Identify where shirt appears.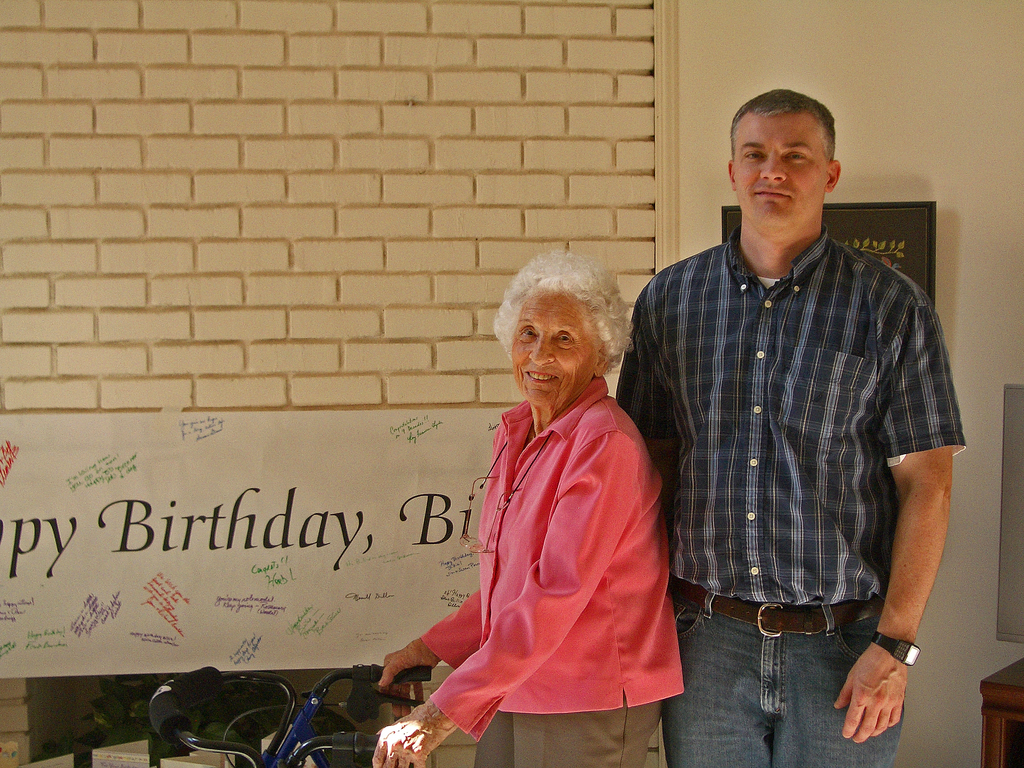
Appears at Rect(614, 222, 966, 605).
